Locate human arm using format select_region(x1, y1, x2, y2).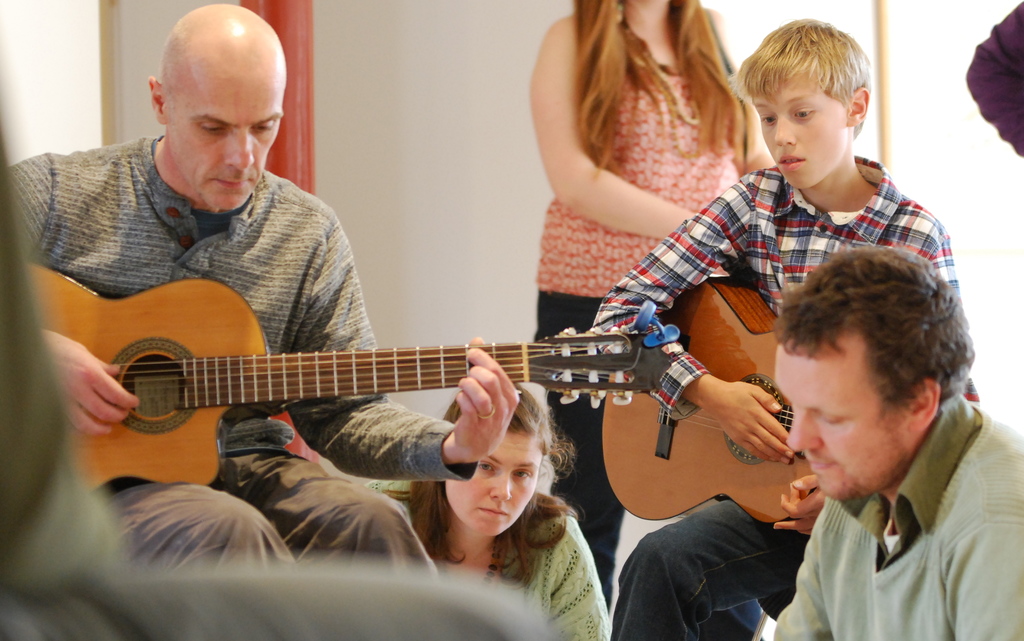
select_region(937, 426, 1023, 640).
